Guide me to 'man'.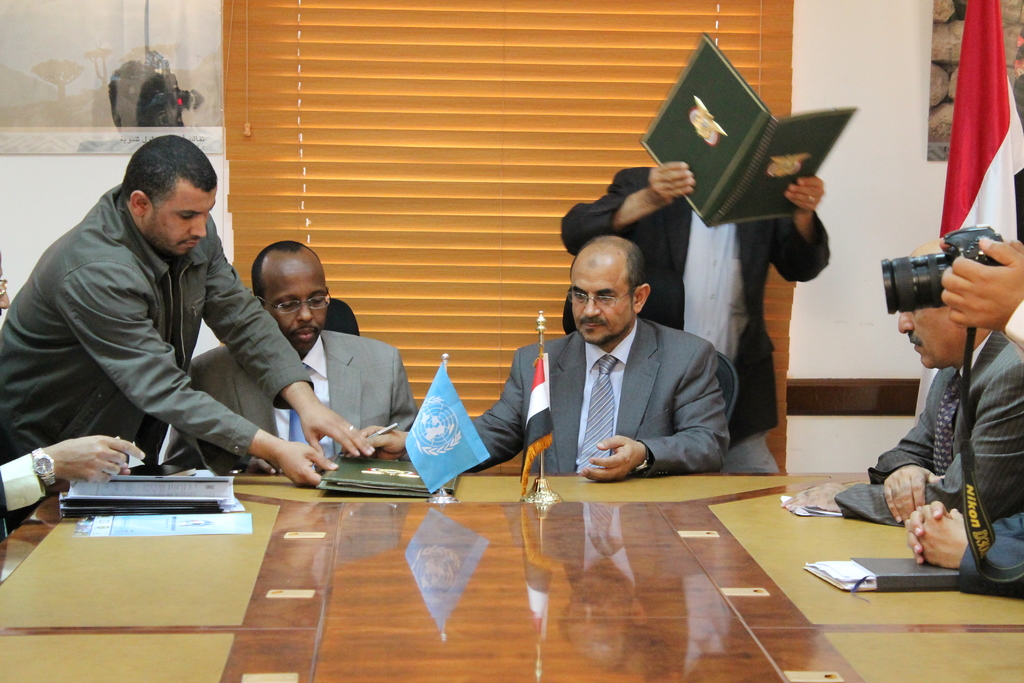
Guidance: crop(8, 128, 319, 498).
